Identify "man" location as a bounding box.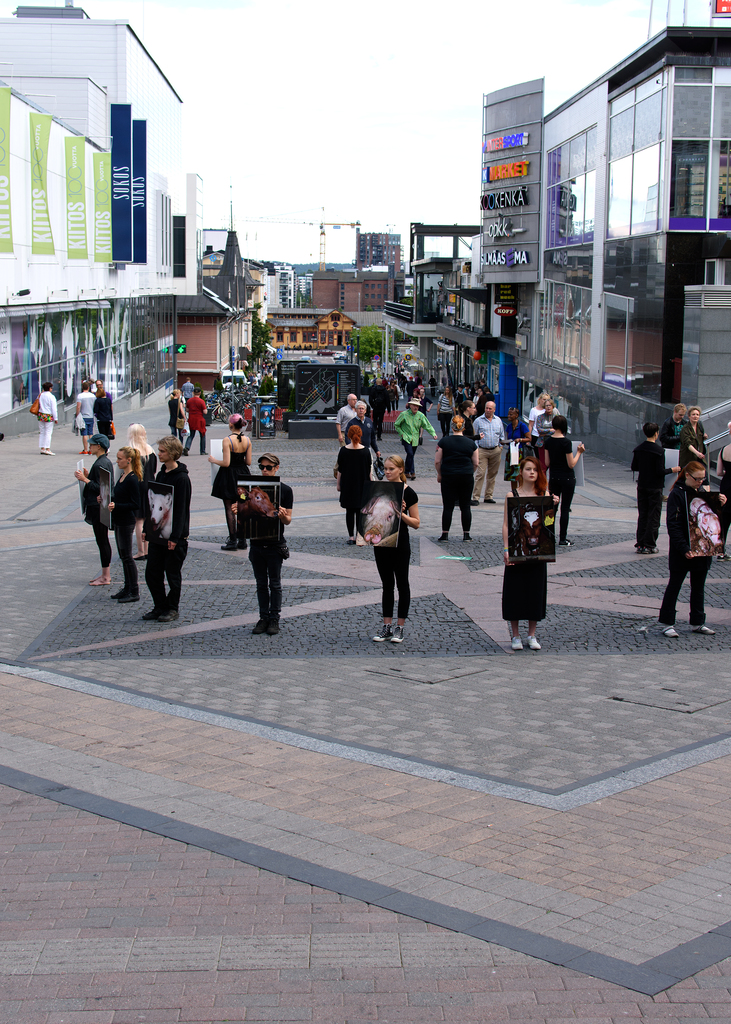
detection(659, 402, 689, 498).
